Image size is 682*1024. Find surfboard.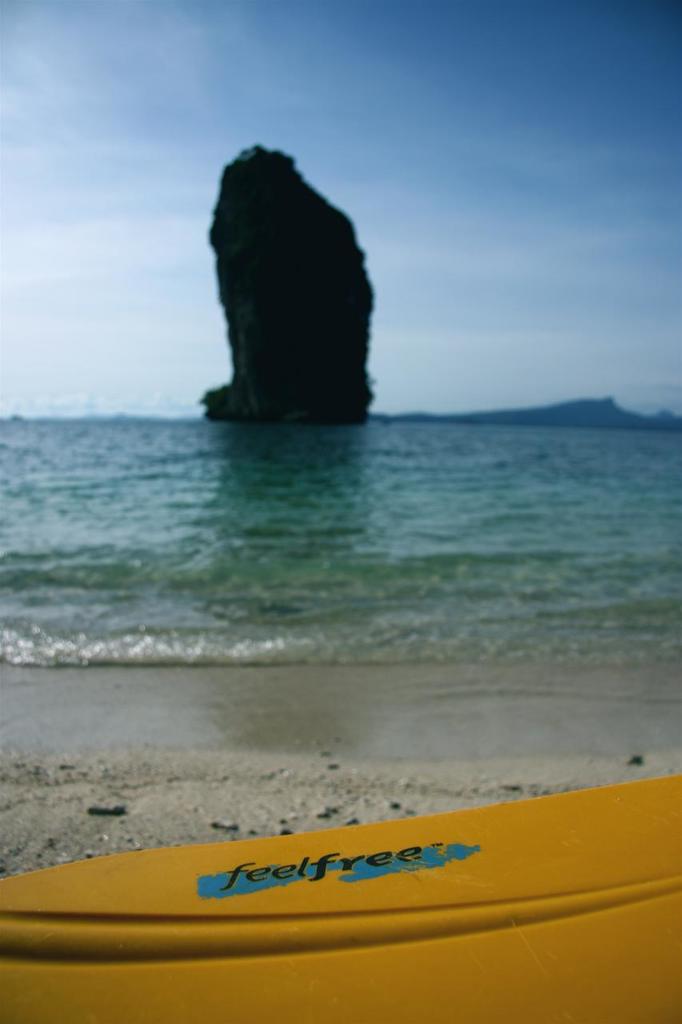
pyautogui.locateOnScreen(0, 776, 681, 1023).
